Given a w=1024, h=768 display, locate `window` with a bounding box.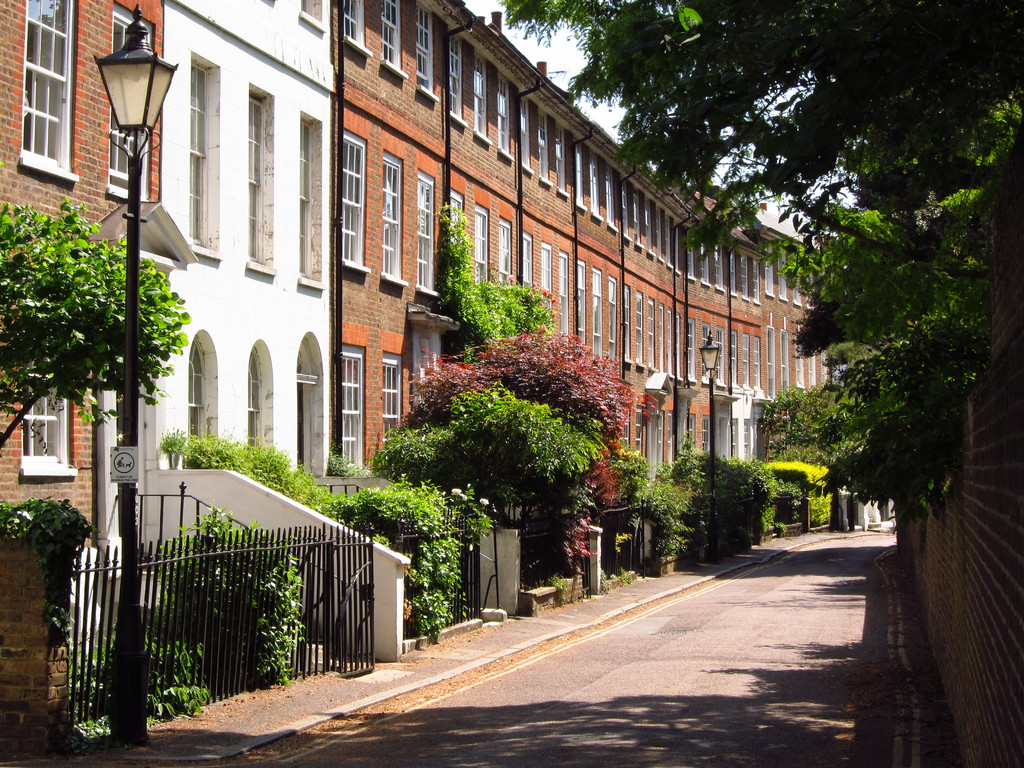
Located: l=189, t=64, r=222, b=257.
